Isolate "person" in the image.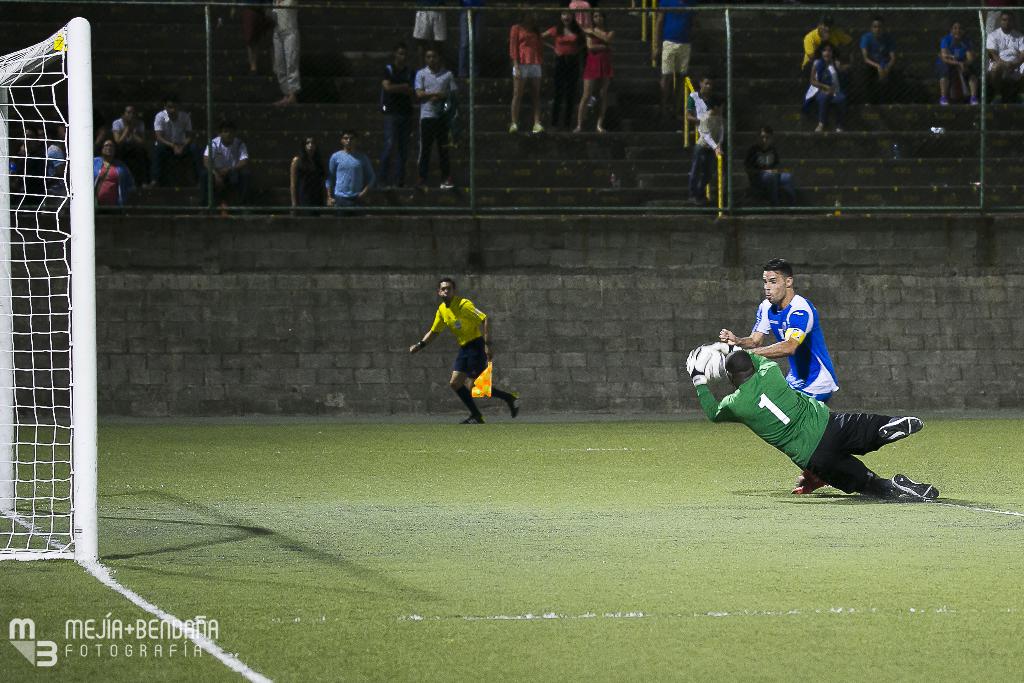
Isolated region: x1=570 y1=5 x2=620 y2=117.
